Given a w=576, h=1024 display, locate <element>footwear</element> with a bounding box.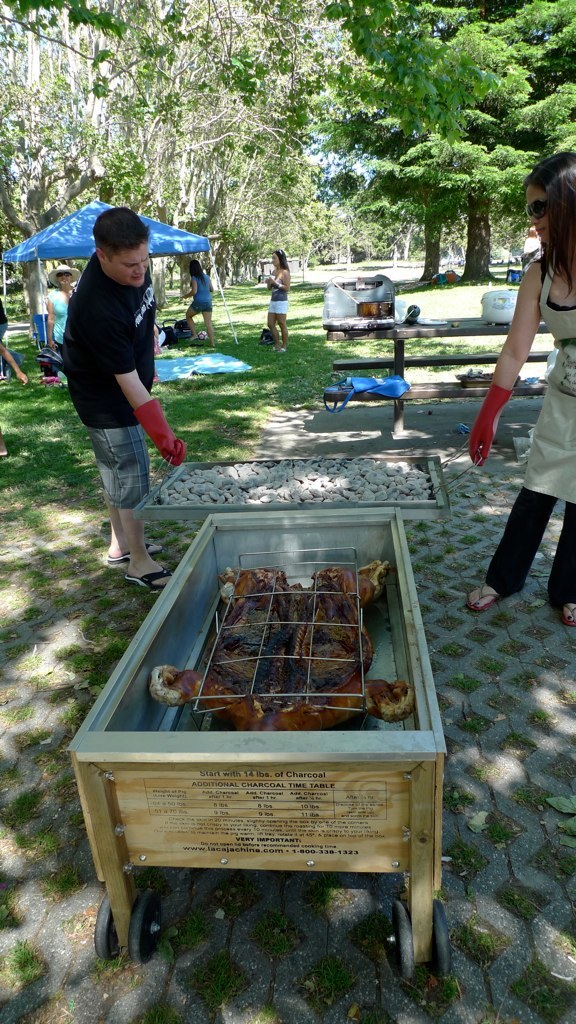
Located: locate(562, 598, 575, 625).
